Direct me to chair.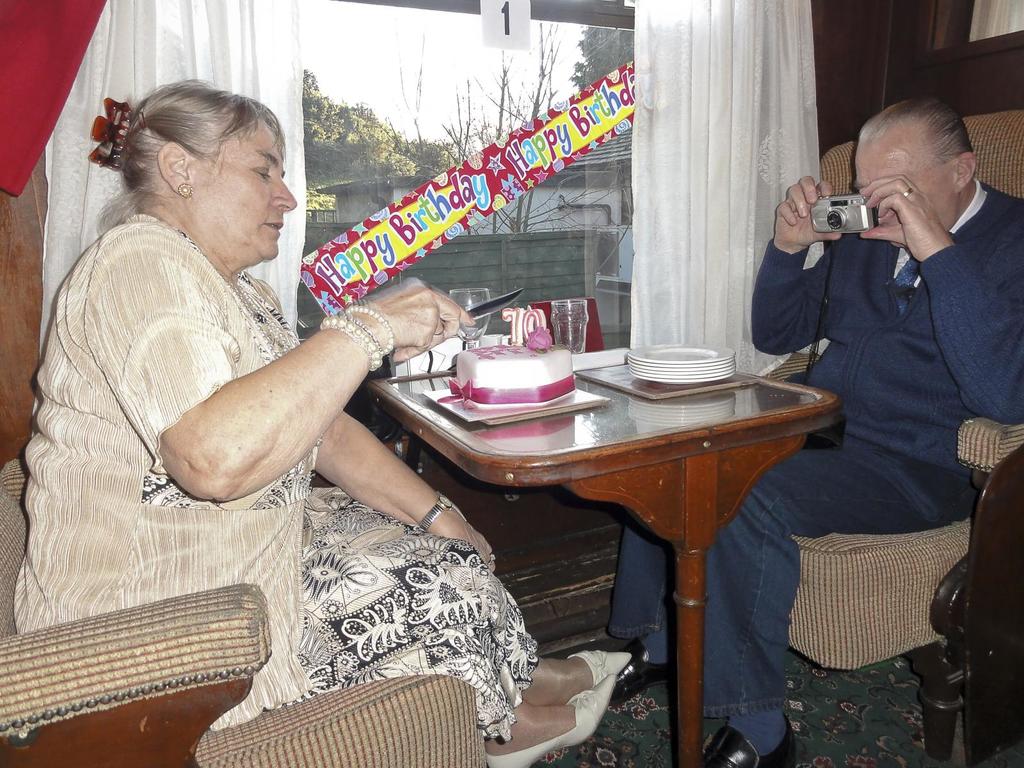
Direction: crop(0, 458, 485, 767).
